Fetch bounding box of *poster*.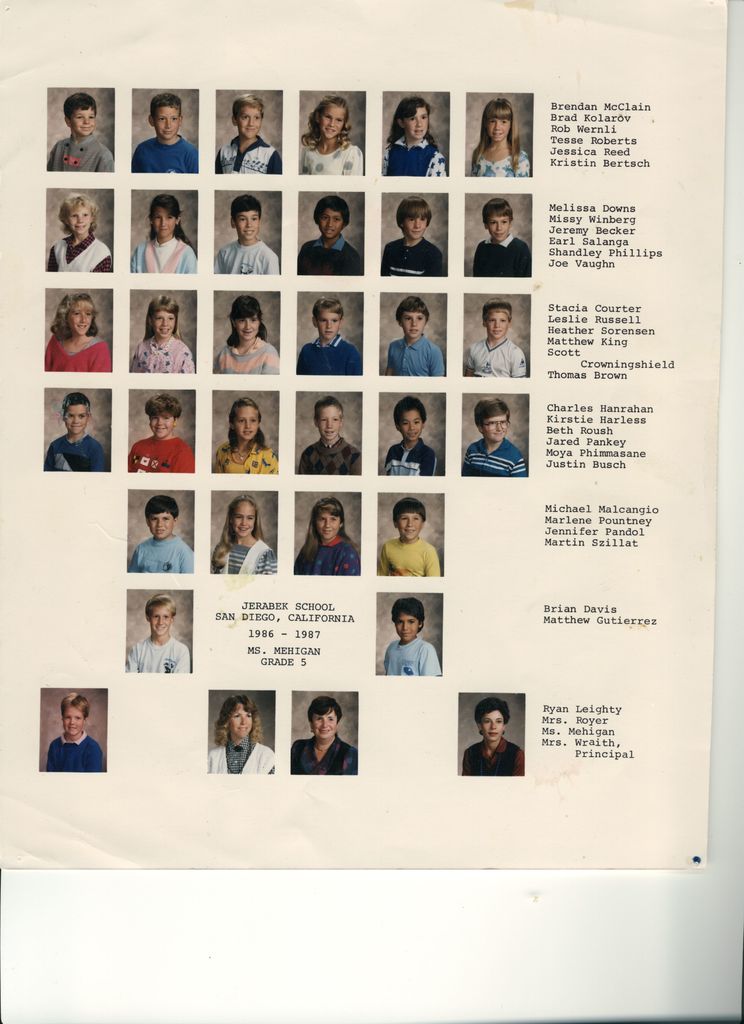
Bbox: Rect(0, 3, 731, 876).
